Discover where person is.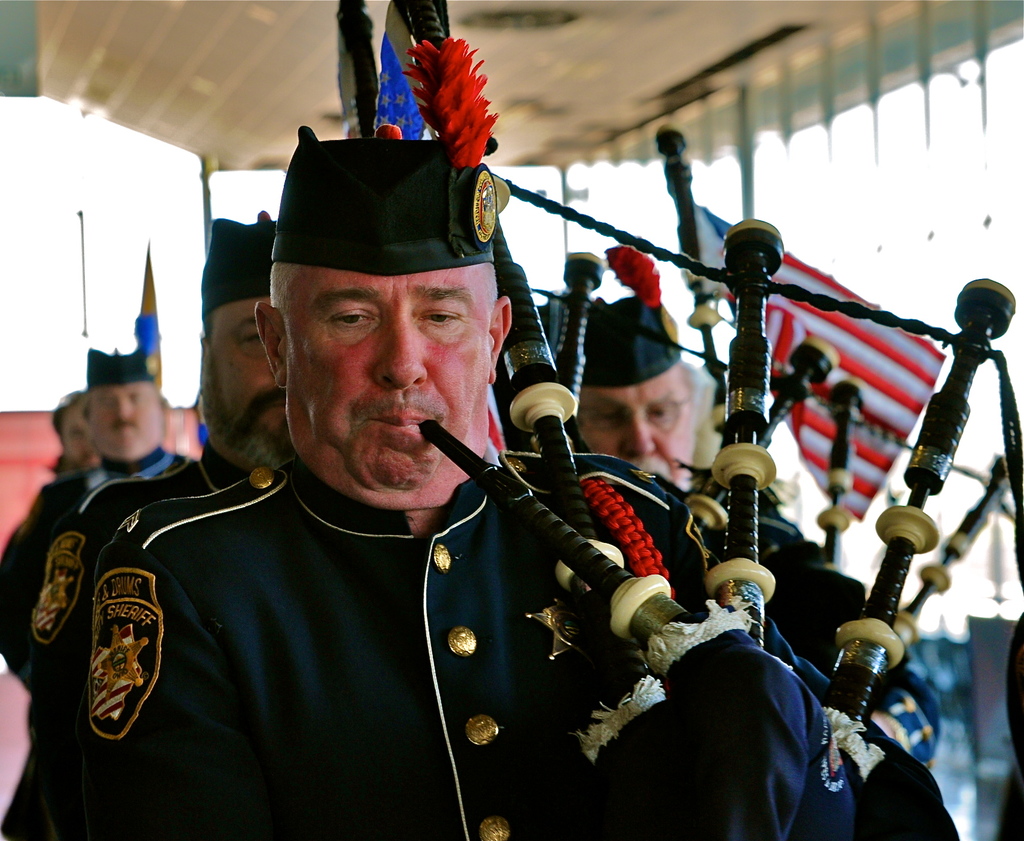
Discovered at x1=566, y1=248, x2=942, y2=760.
